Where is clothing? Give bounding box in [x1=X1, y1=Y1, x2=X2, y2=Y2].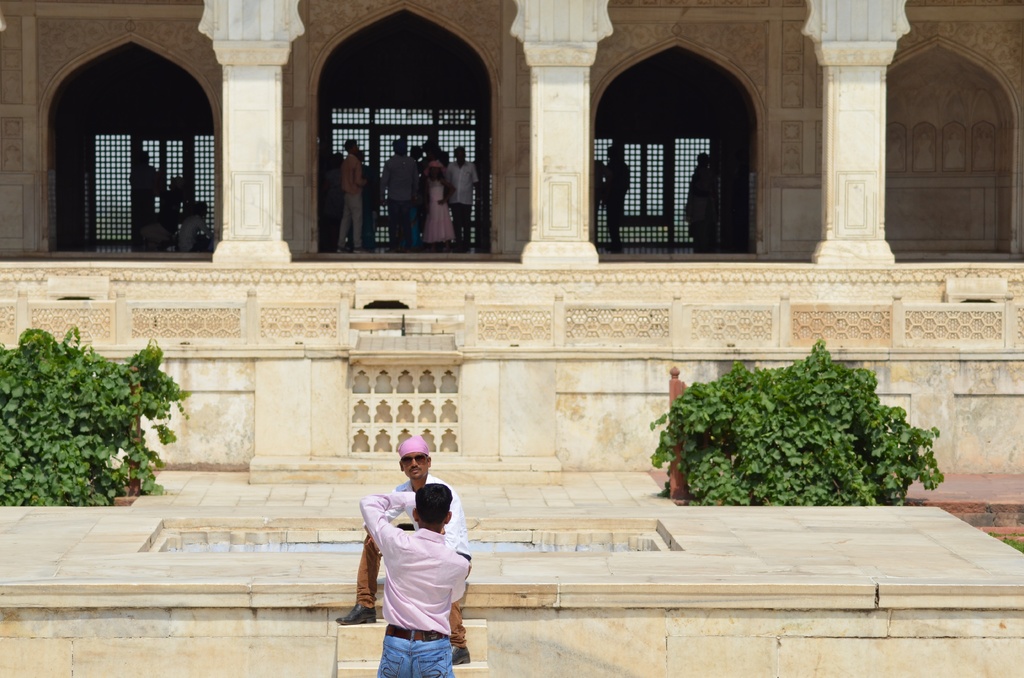
[x1=356, y1=491, x2=466, y2=676].
